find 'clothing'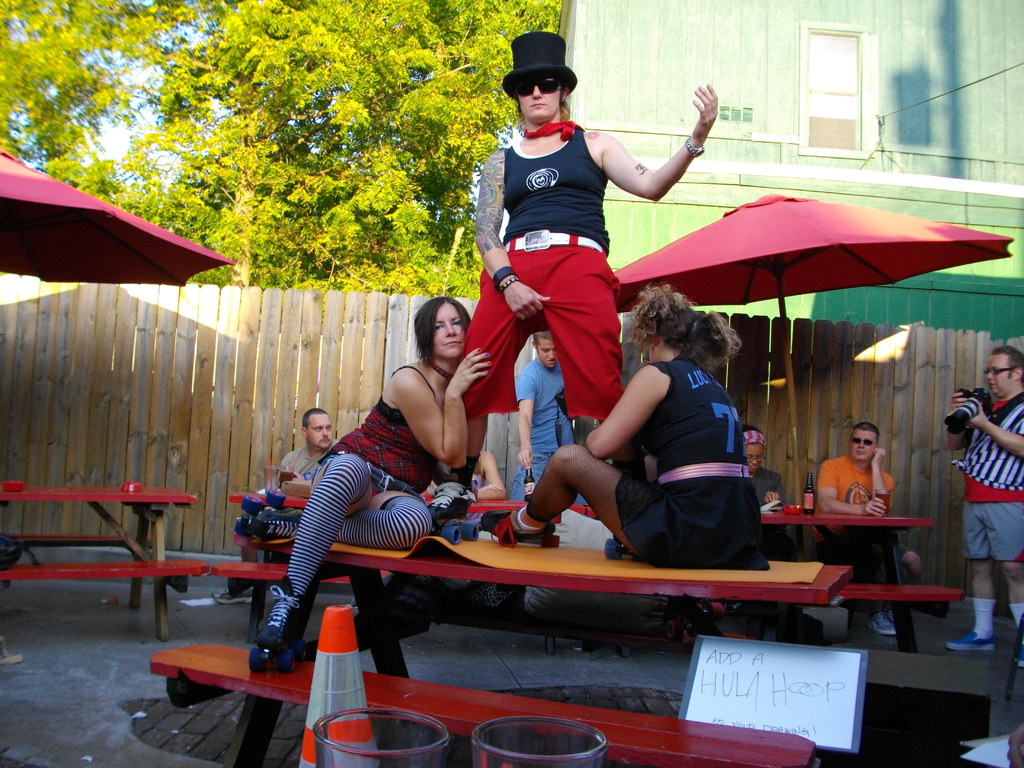
region(265, 351, 455, 604)
